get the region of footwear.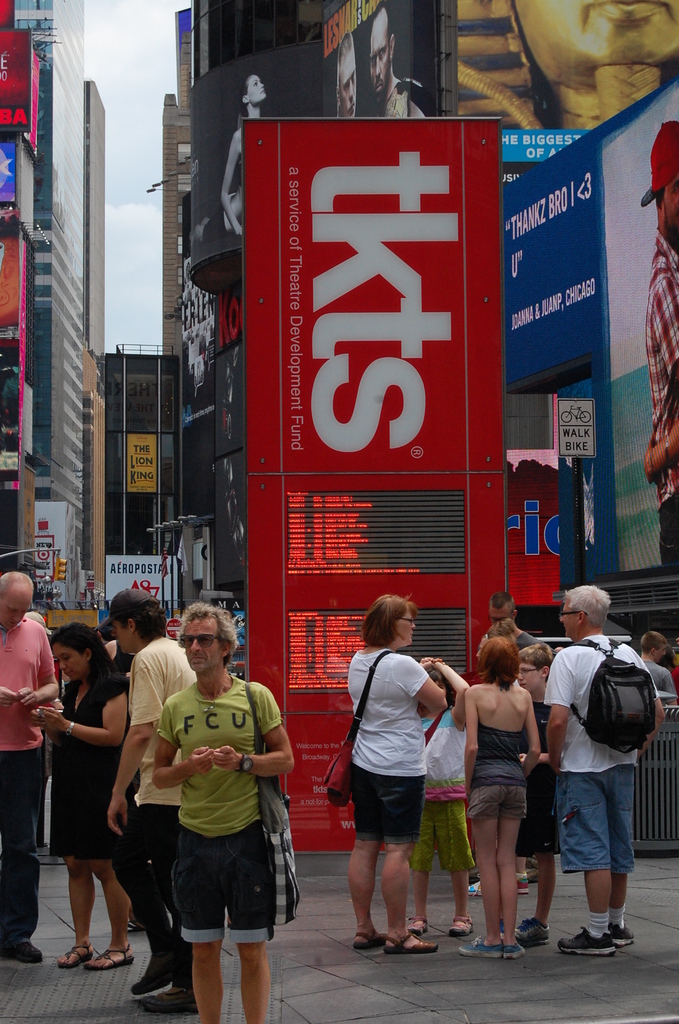
BBox(117, 908, 147, 935).
